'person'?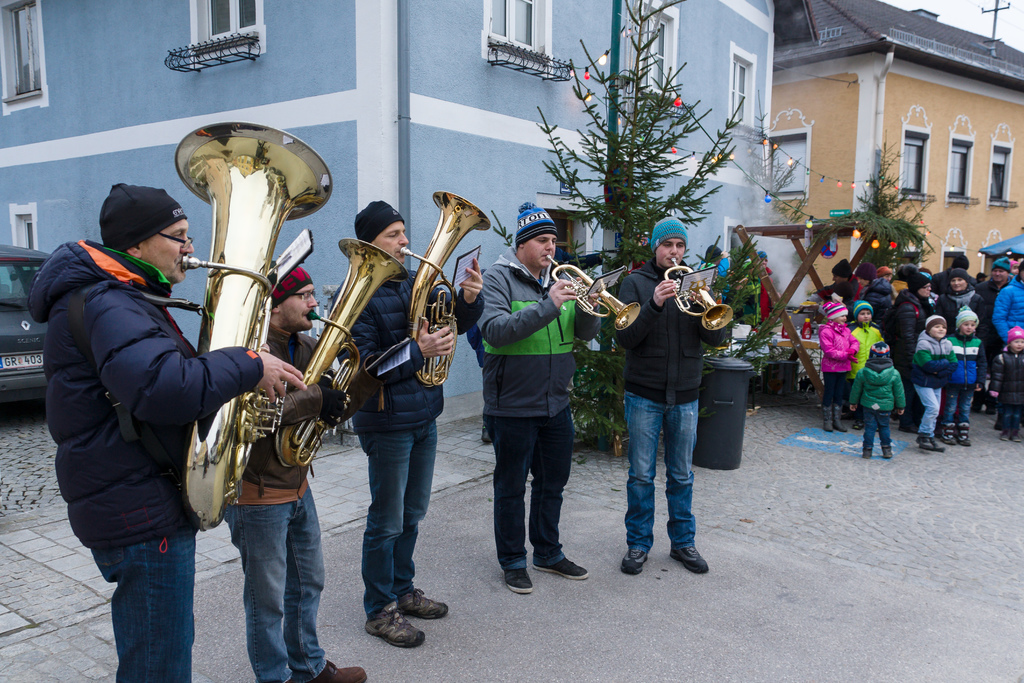
(334,195,492,651)
